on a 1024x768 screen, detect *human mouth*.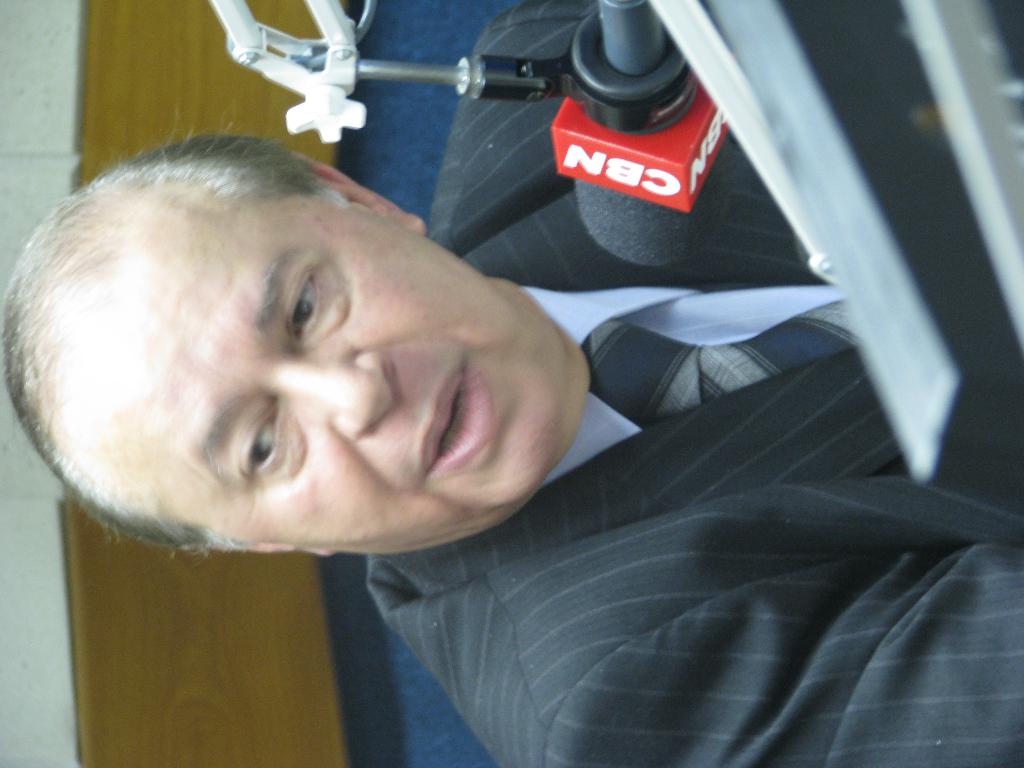
{"x1": 424, "y1": 358, "x2": 492, "y2": 470}.
